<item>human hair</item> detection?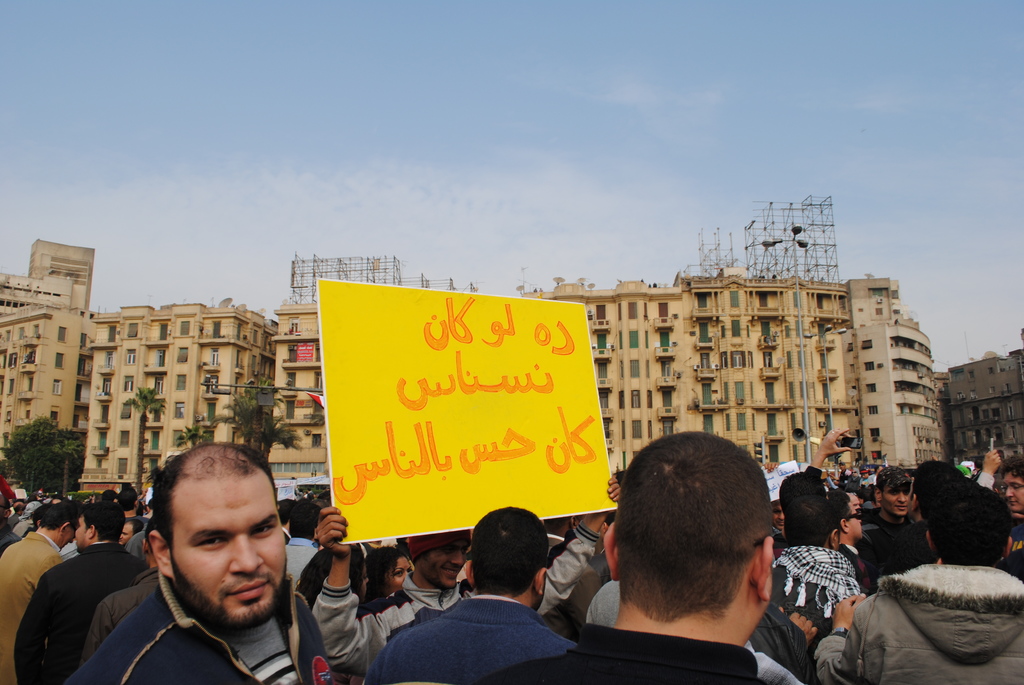
(1002,457,1022,484)
